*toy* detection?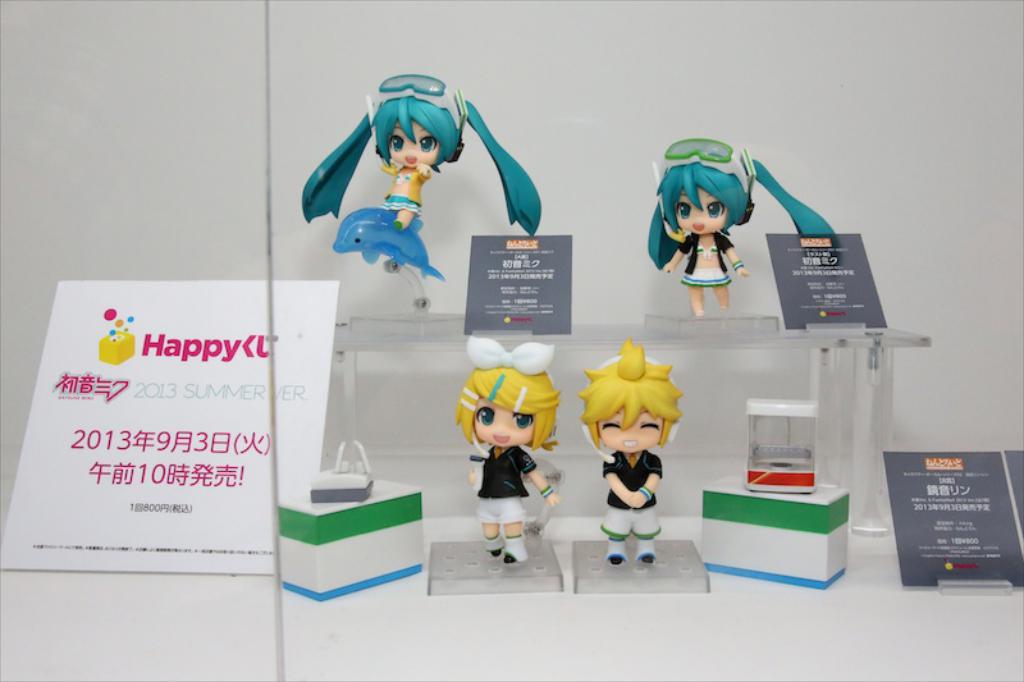
select_region(300, 73, 539, 308)
